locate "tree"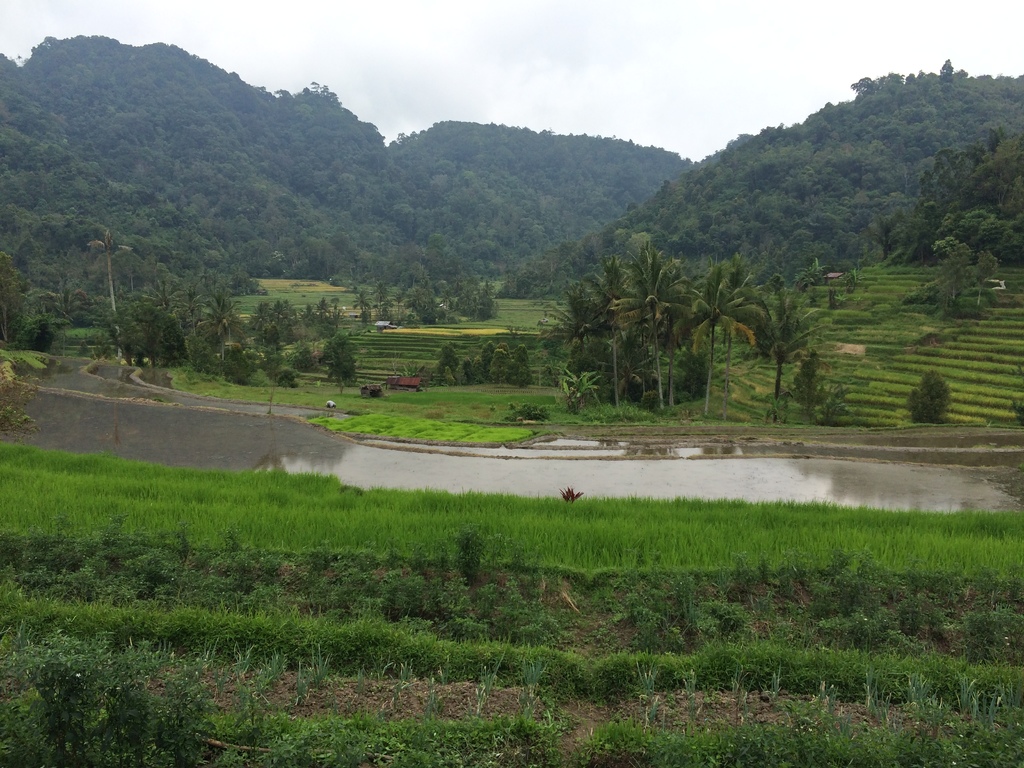
Rect(0, 247, 22, 344)
